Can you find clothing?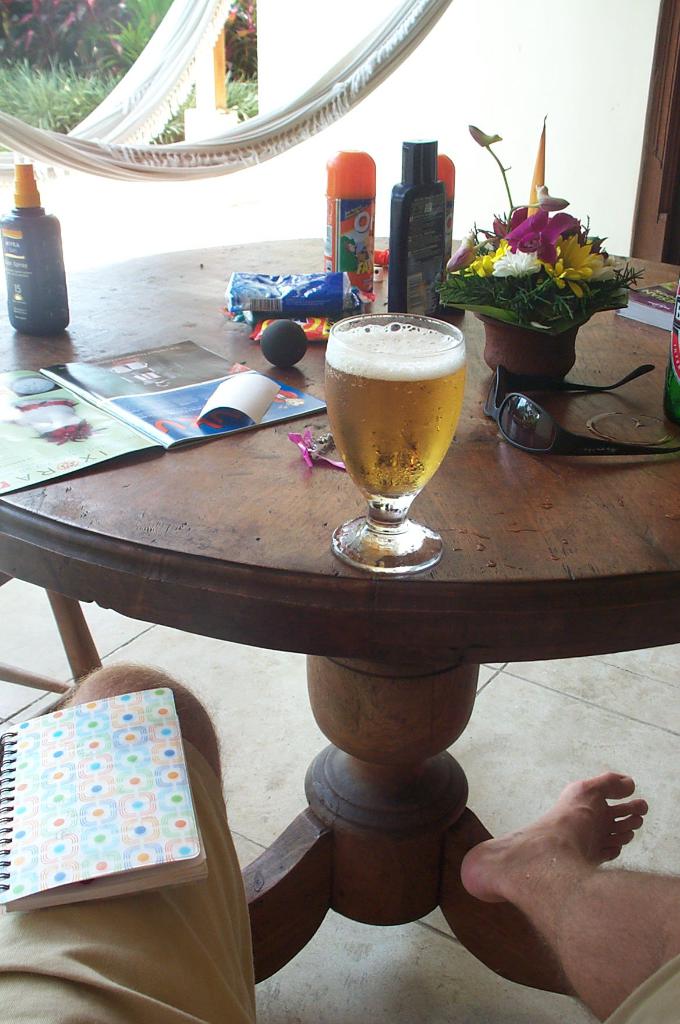
Yes, bounding box: rect(0, 738, 679, 1023).
